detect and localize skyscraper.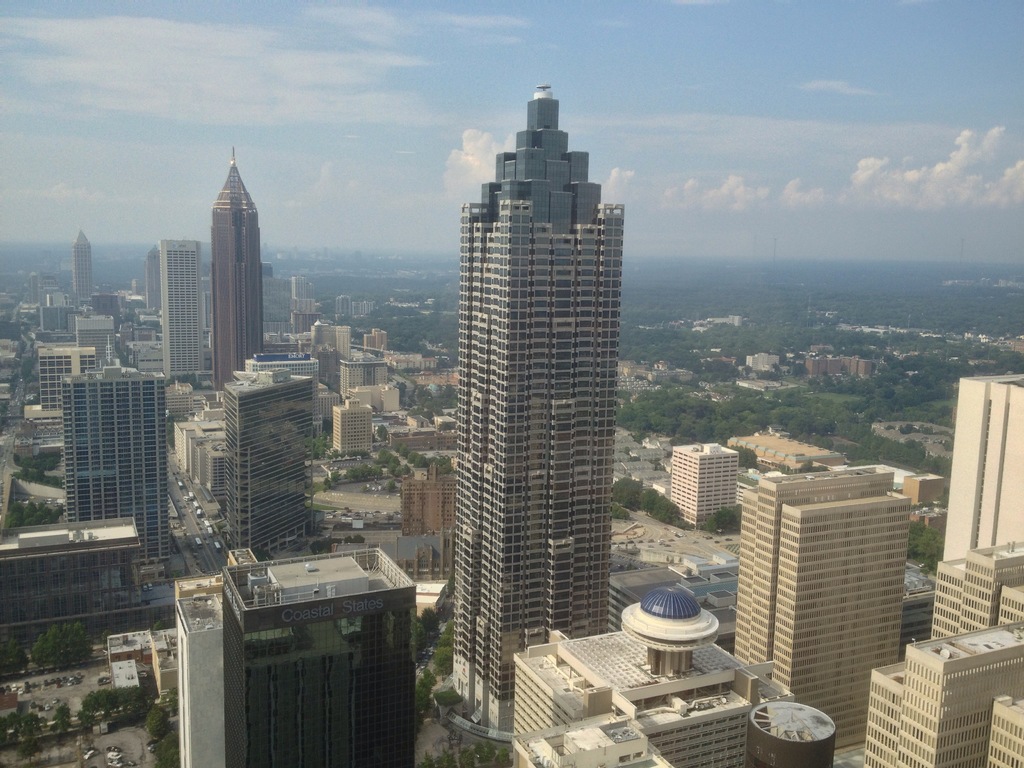
Localized at 355, 381, 399, 413.
